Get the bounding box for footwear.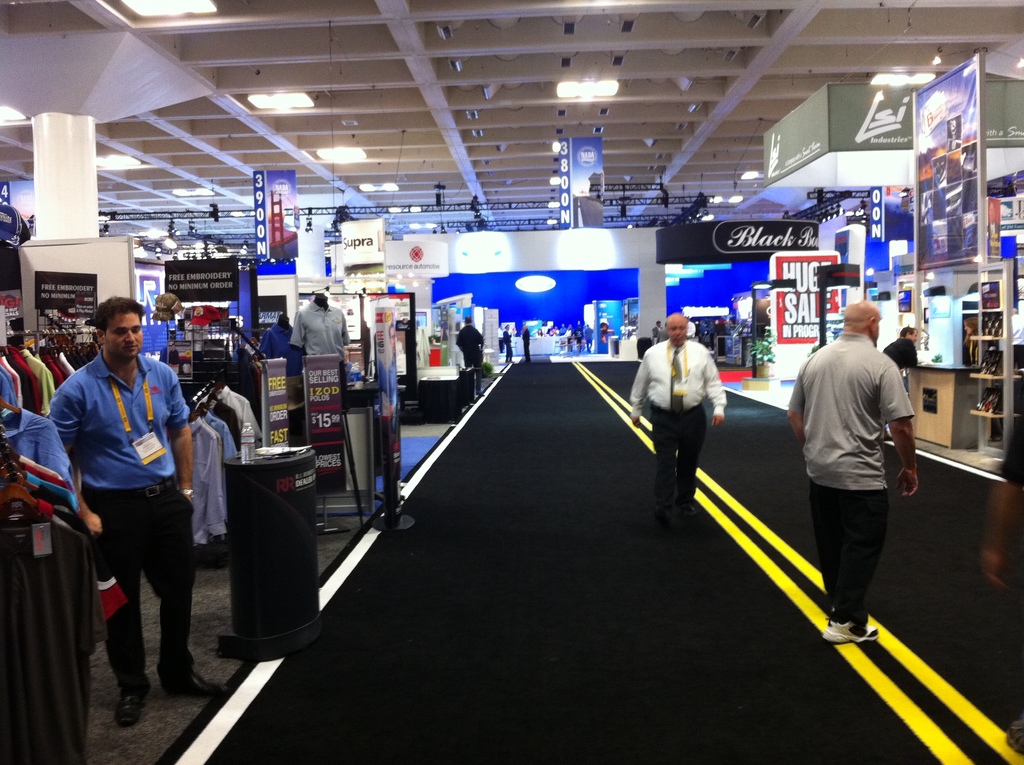
x1=113 y1=675 x2=148 y2=728.
